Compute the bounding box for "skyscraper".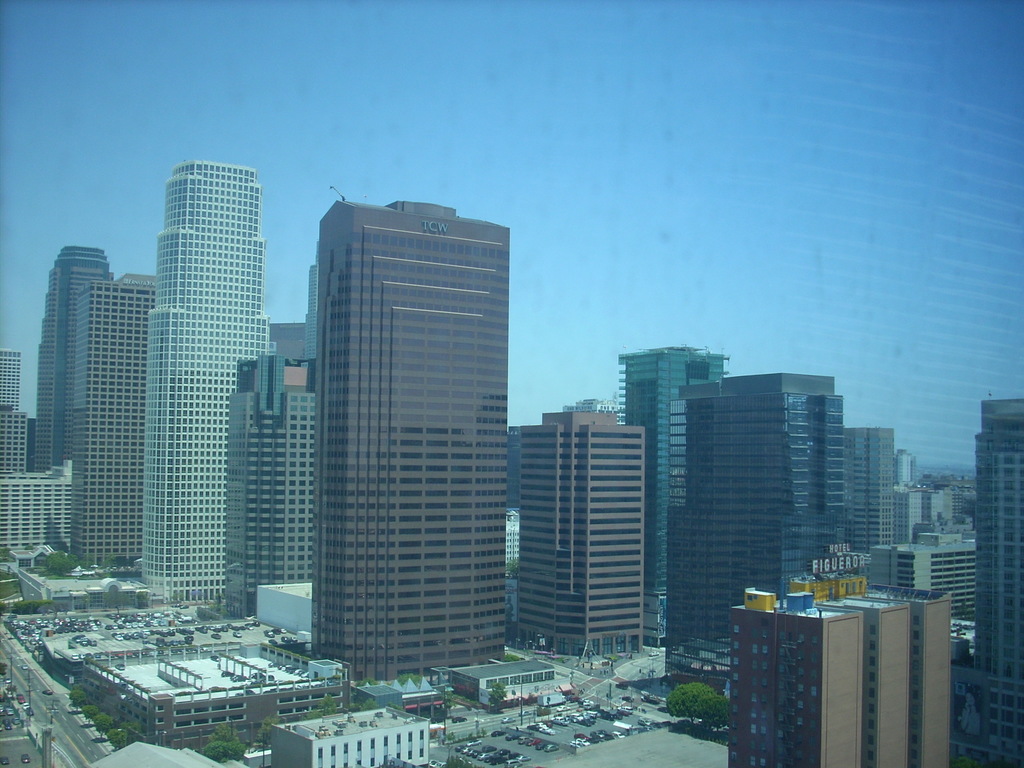
63:268:148:579.
